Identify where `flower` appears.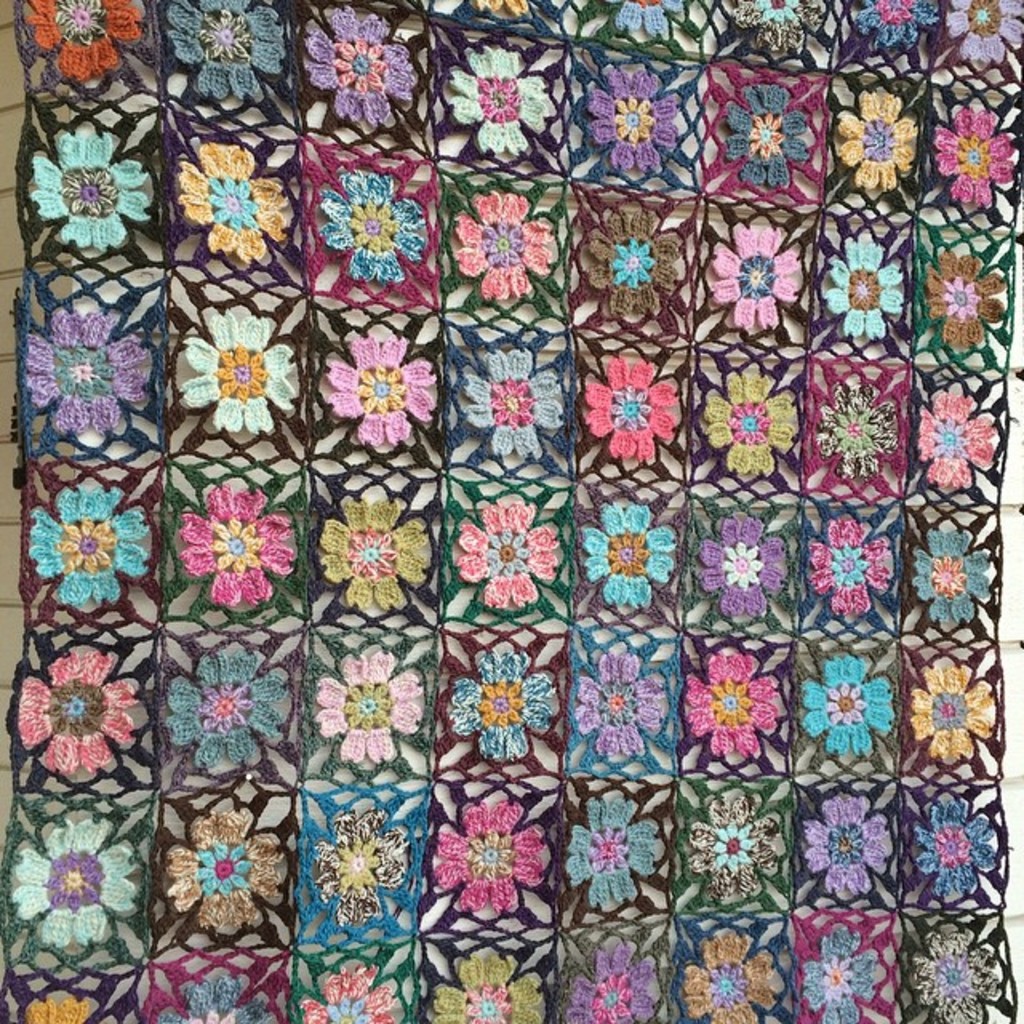
Appears at <region>421, 939, 546, 1022</region>.
